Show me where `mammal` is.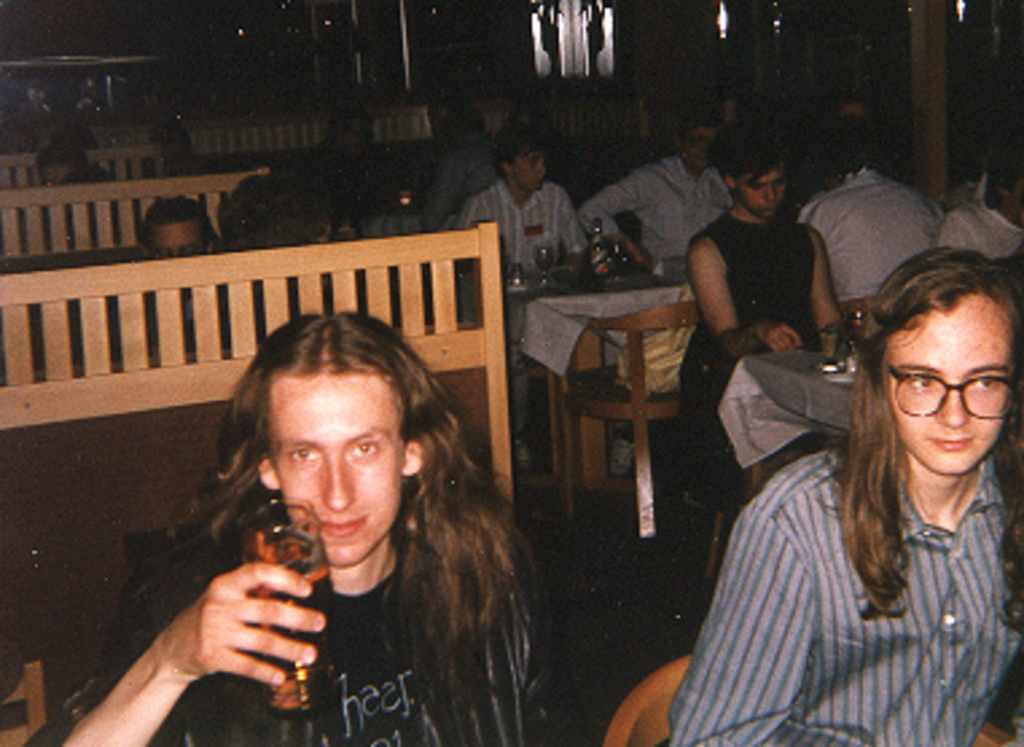
`mammal` is at x1=578 y1=113 x2=742 y2=266.
